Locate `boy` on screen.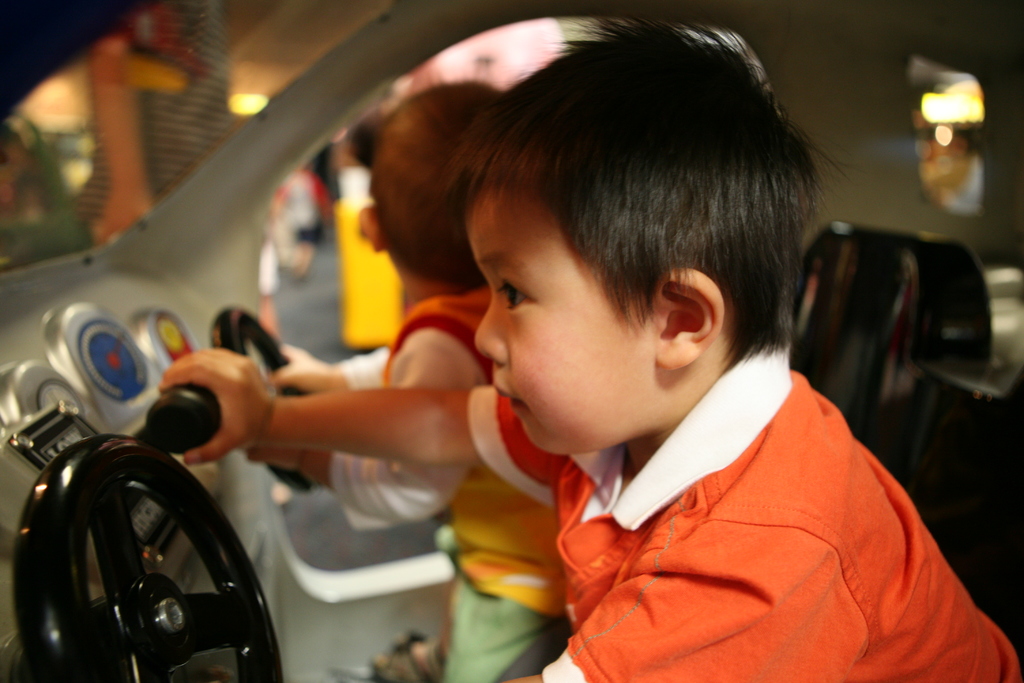
On screen at (158, 43, 831, 680).
